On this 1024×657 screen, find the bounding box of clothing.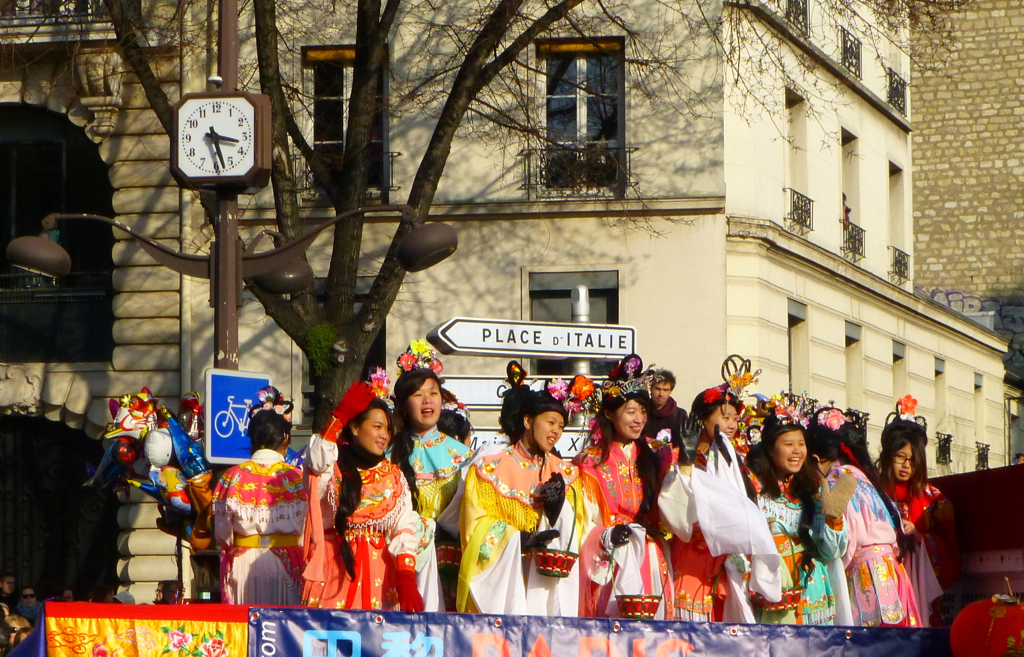
Bounding box: (650, 393, 686, 449).
